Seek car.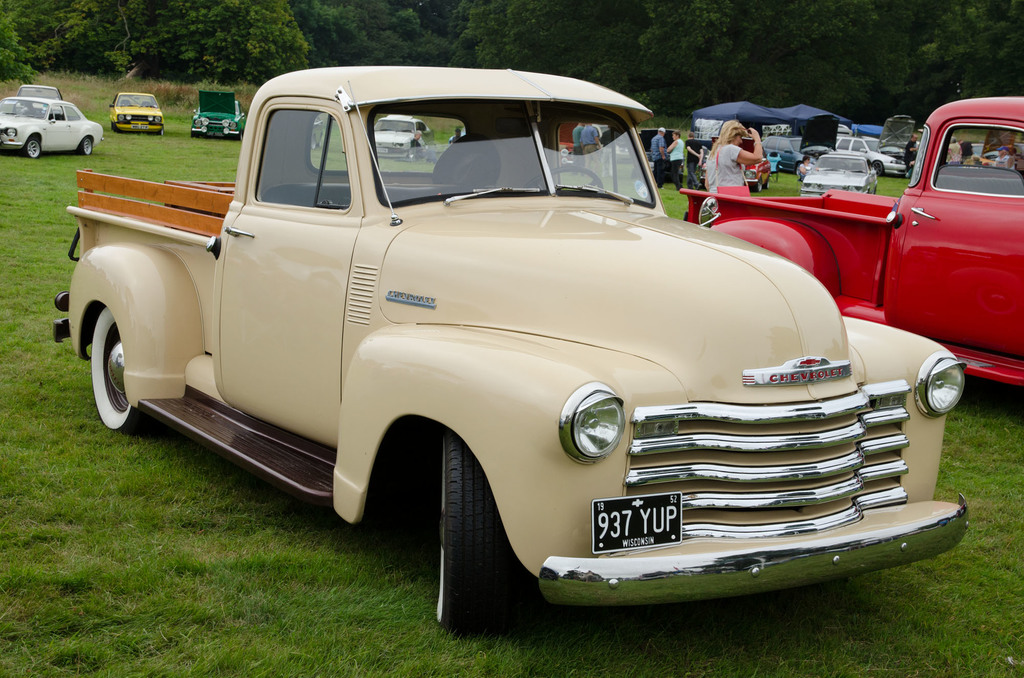
(left=795, top=146, right=884, bottom=199).
